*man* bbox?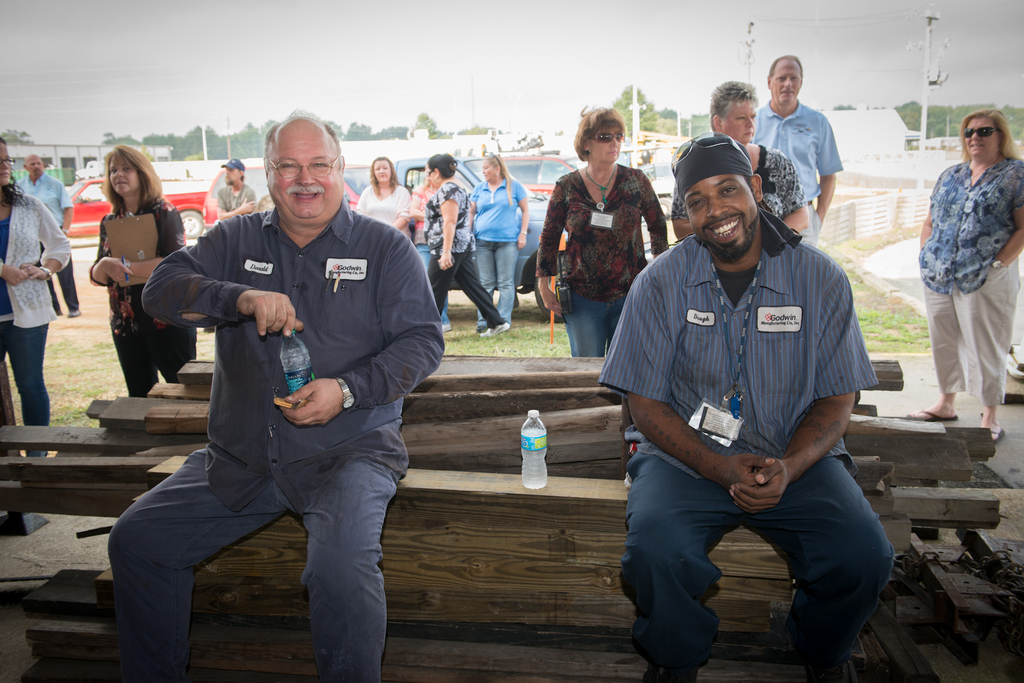
detection(106, 123, 438, 678)
